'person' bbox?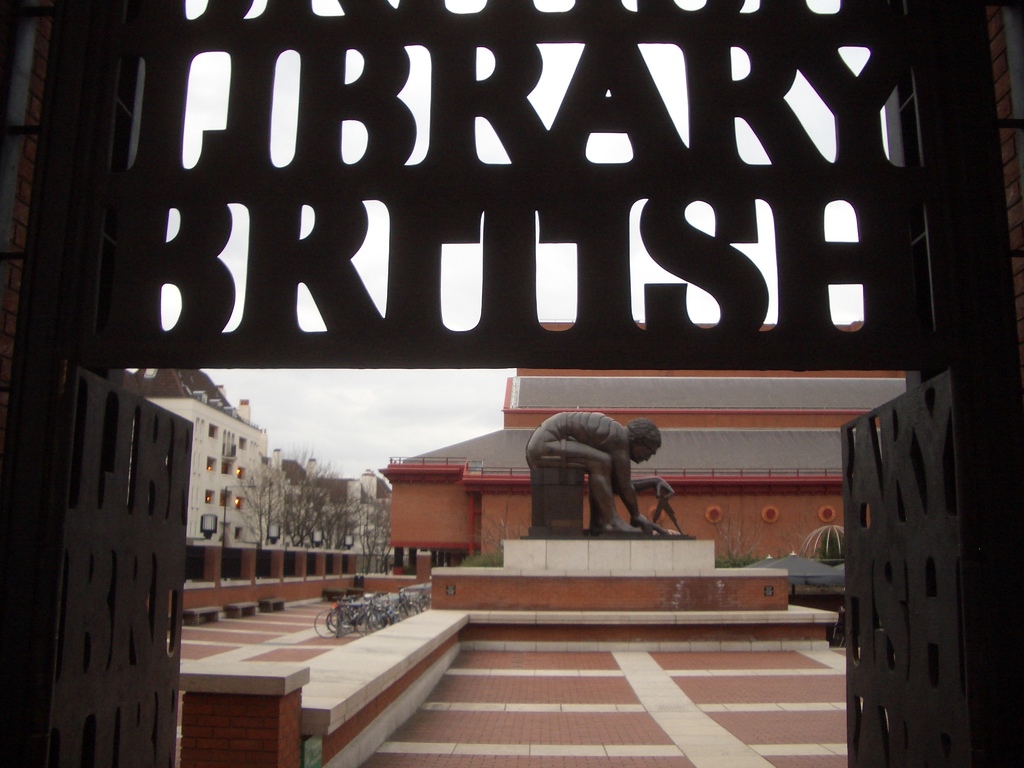
[522,410,664,535]
